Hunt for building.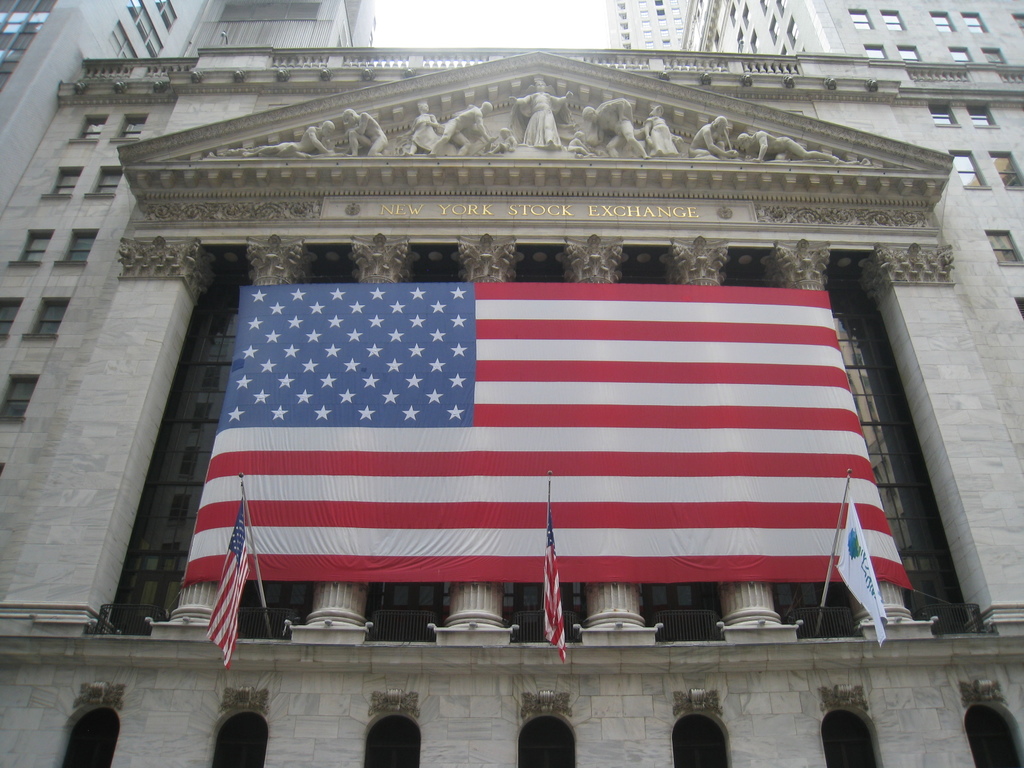
Hunted down at x1=0 y1=0 x2=1023 y2=767.
